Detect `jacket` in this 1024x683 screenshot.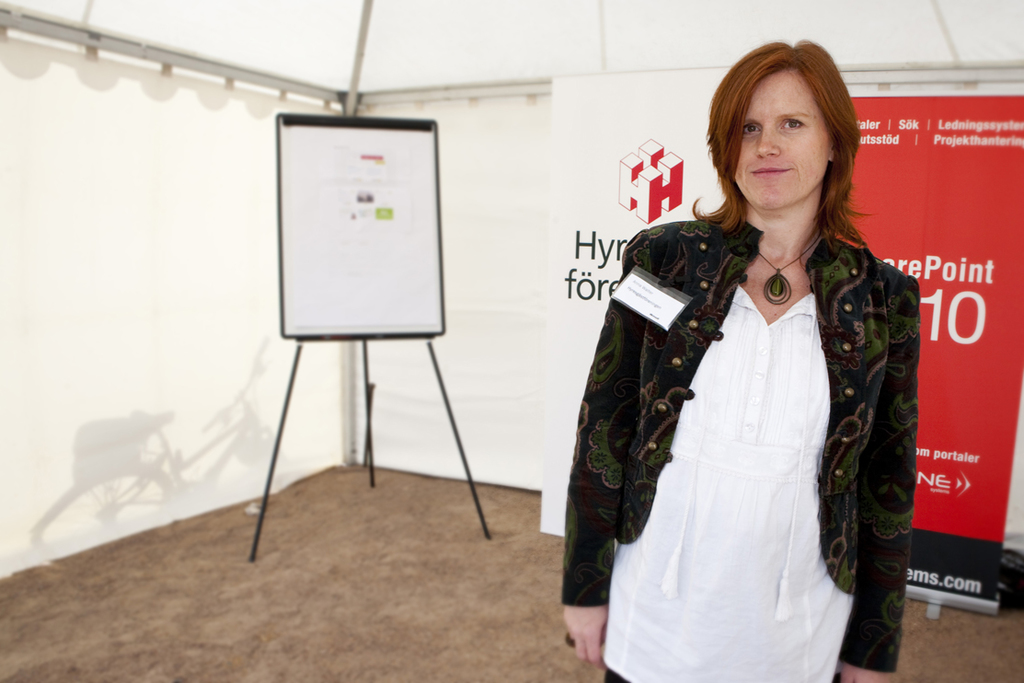
Detection: {"left": 560, "top": 179, "right": 947, "bottom": 623}.
